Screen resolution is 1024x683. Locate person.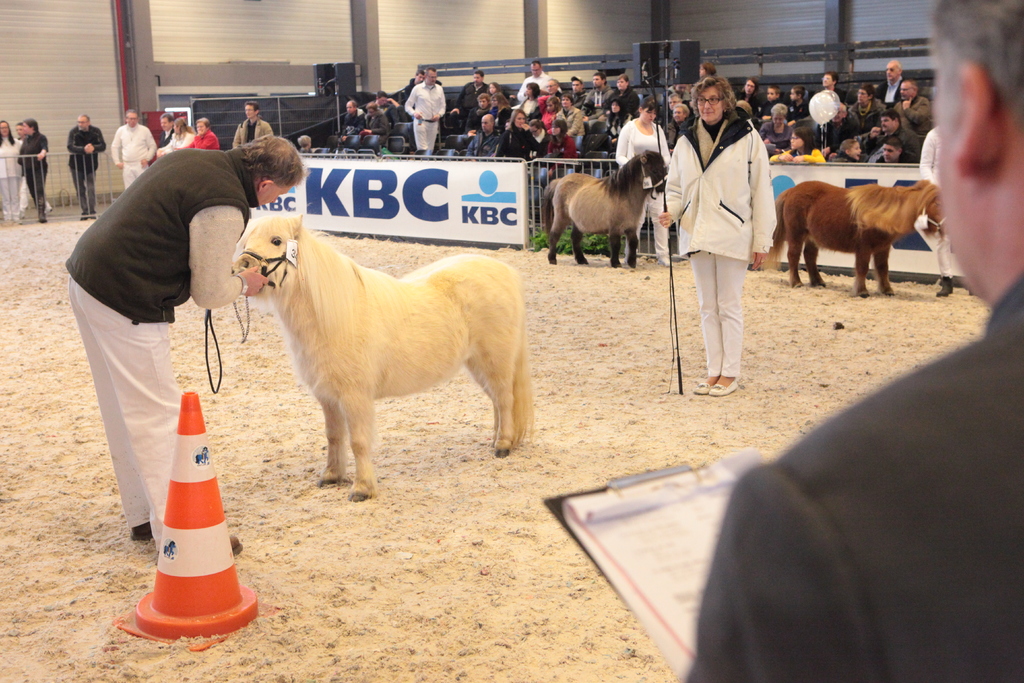
region(783, 85, 814, 124).
